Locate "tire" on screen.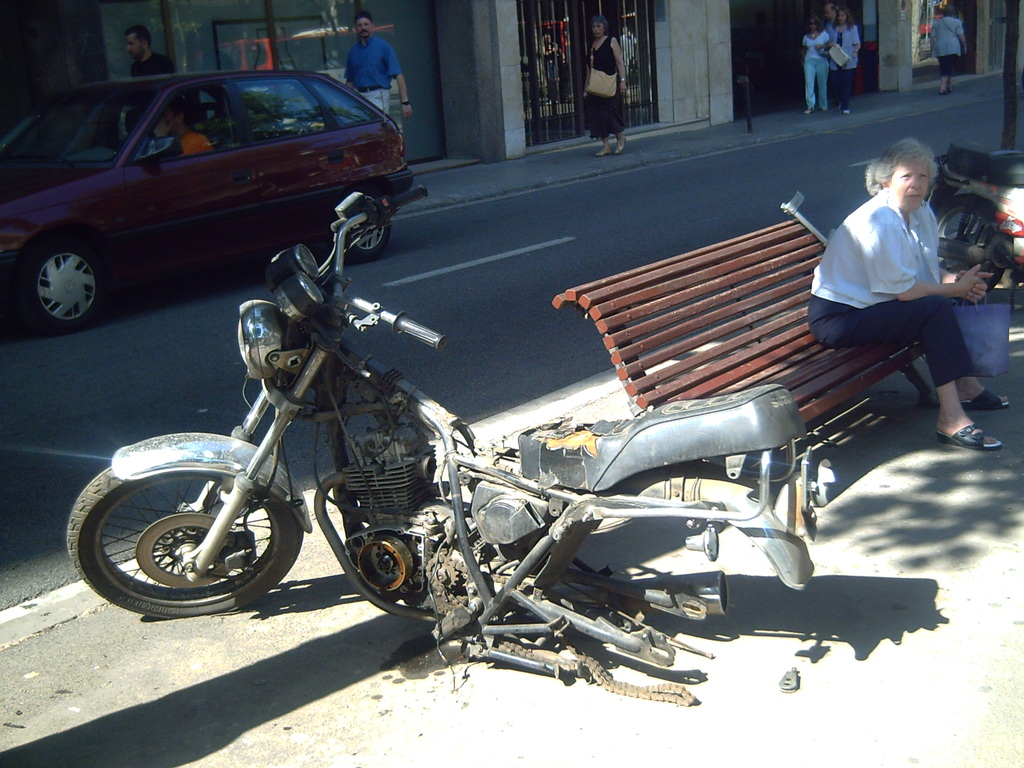
On screen at detection(324, 183, 397, 266).
